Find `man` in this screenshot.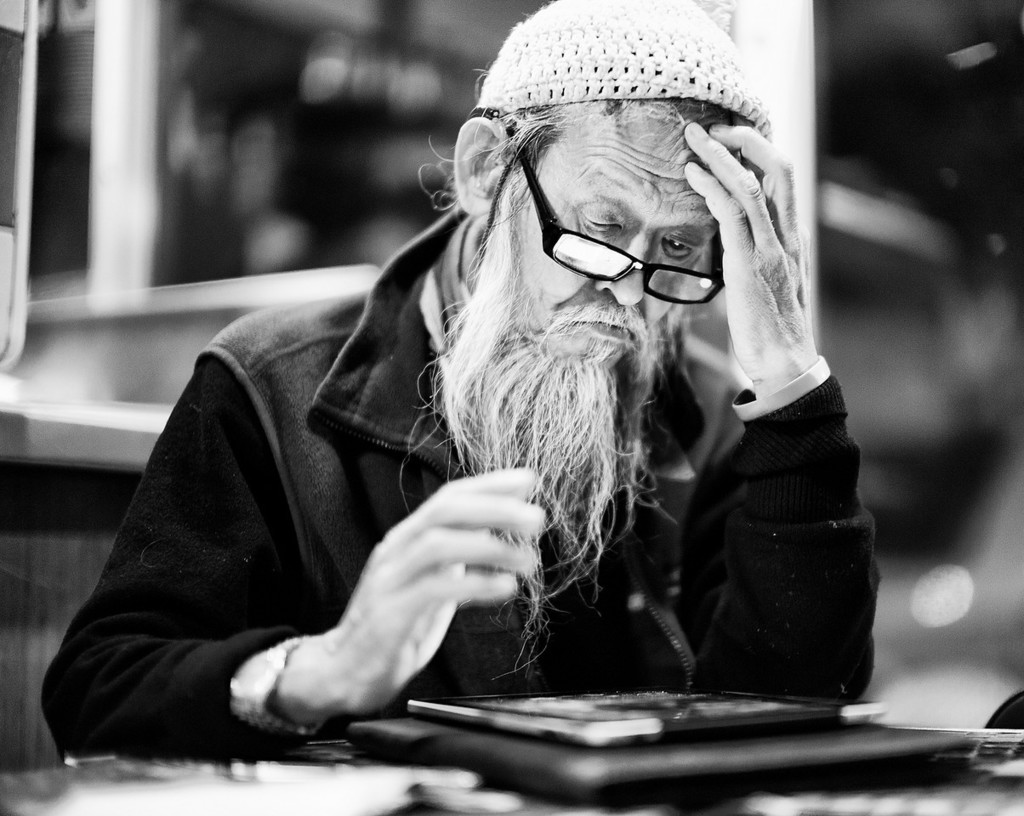
The bounding box for `man` is 44/0/888/776.
